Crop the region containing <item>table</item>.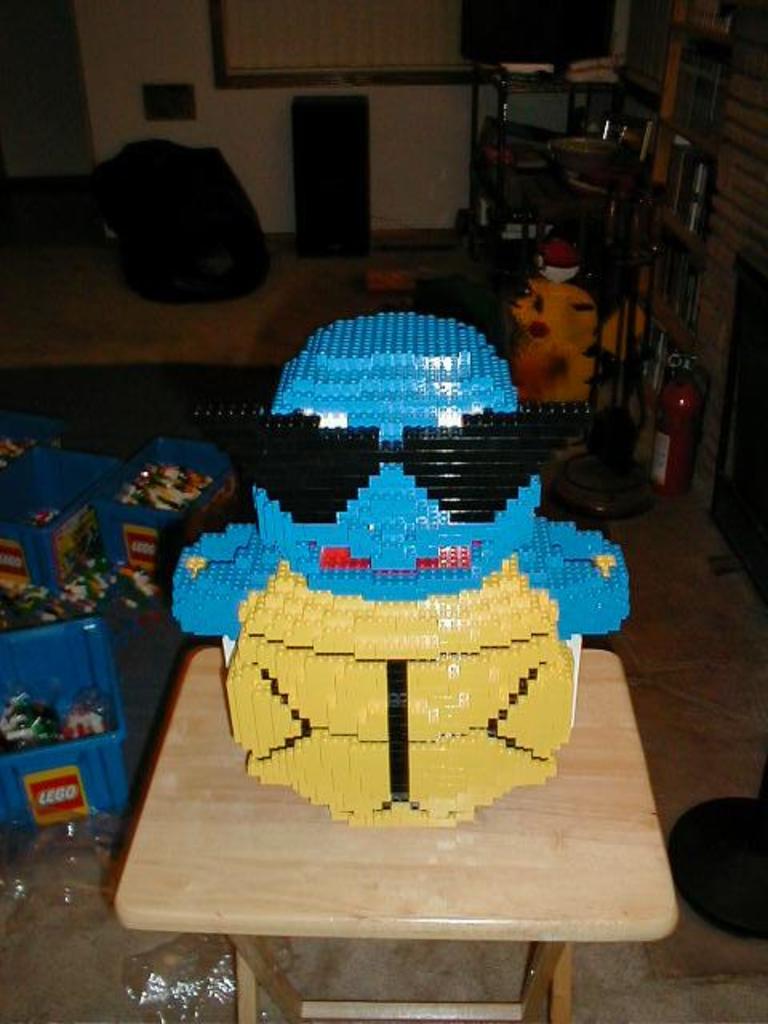
Crop region: 115,638,682,1022.
